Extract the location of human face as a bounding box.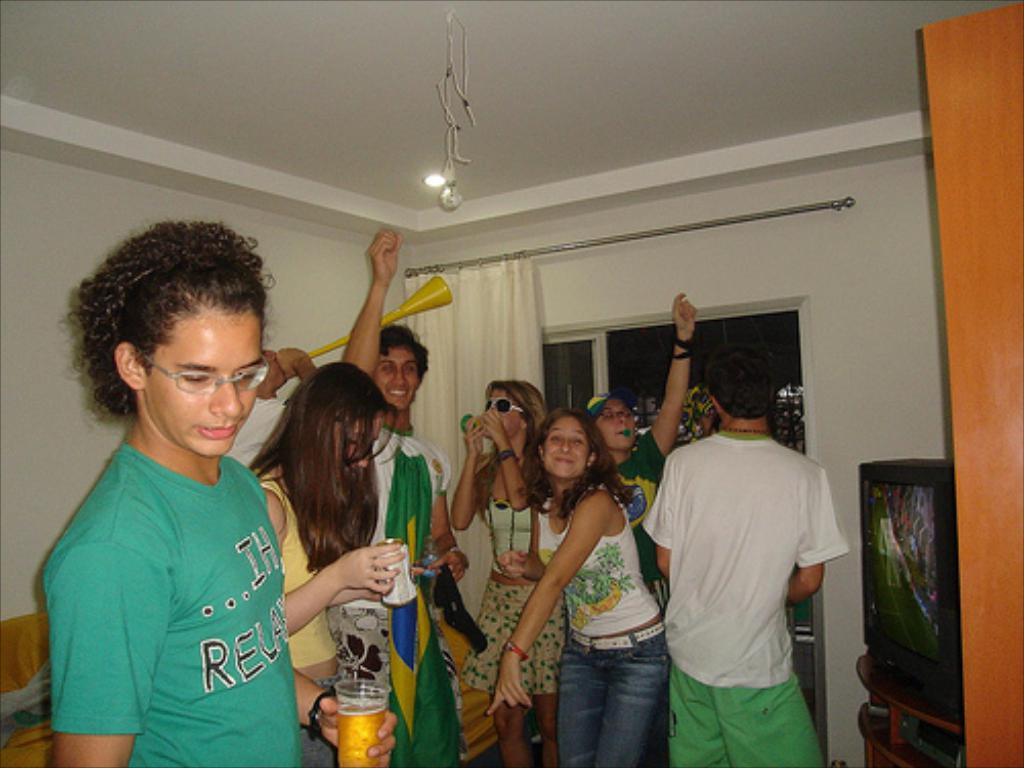
left=141, top=287, right=266, bottom=455.
